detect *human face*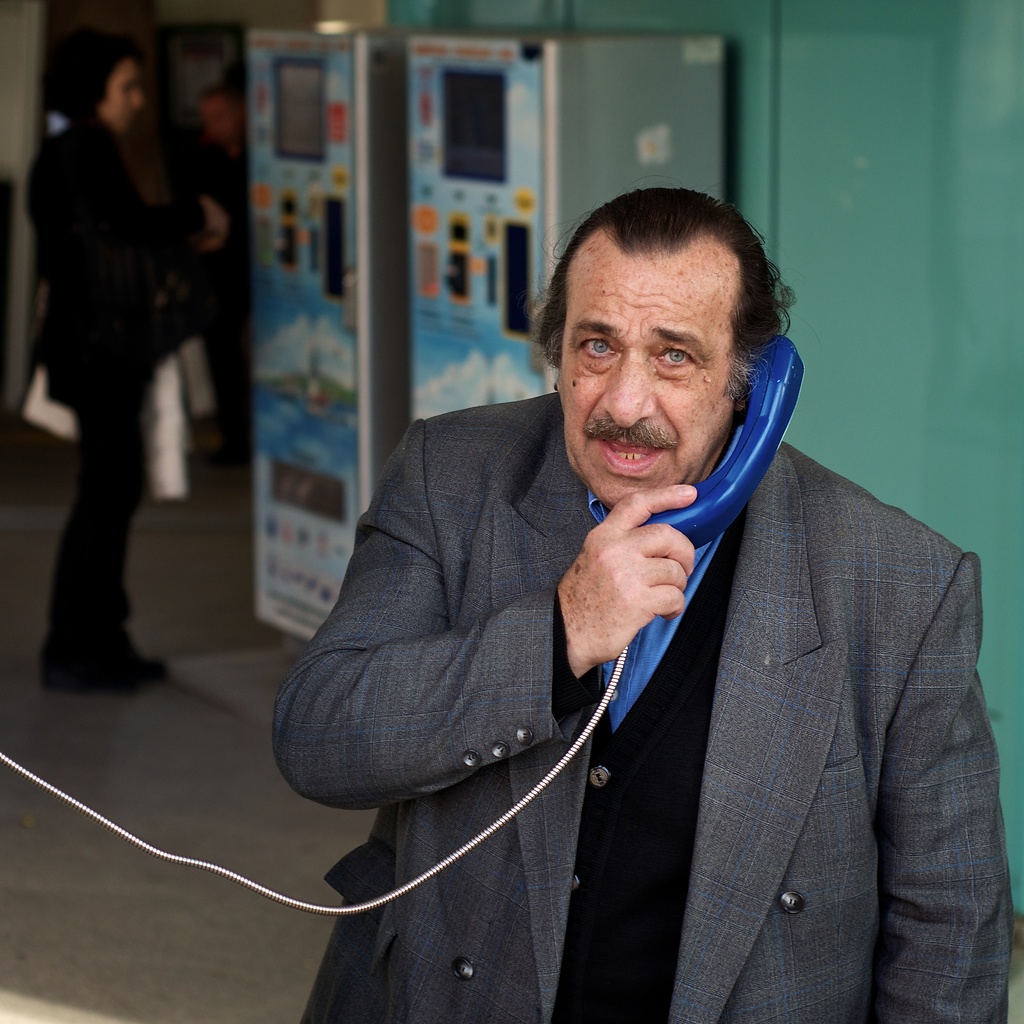
crop(102, 61, 145, 135)
